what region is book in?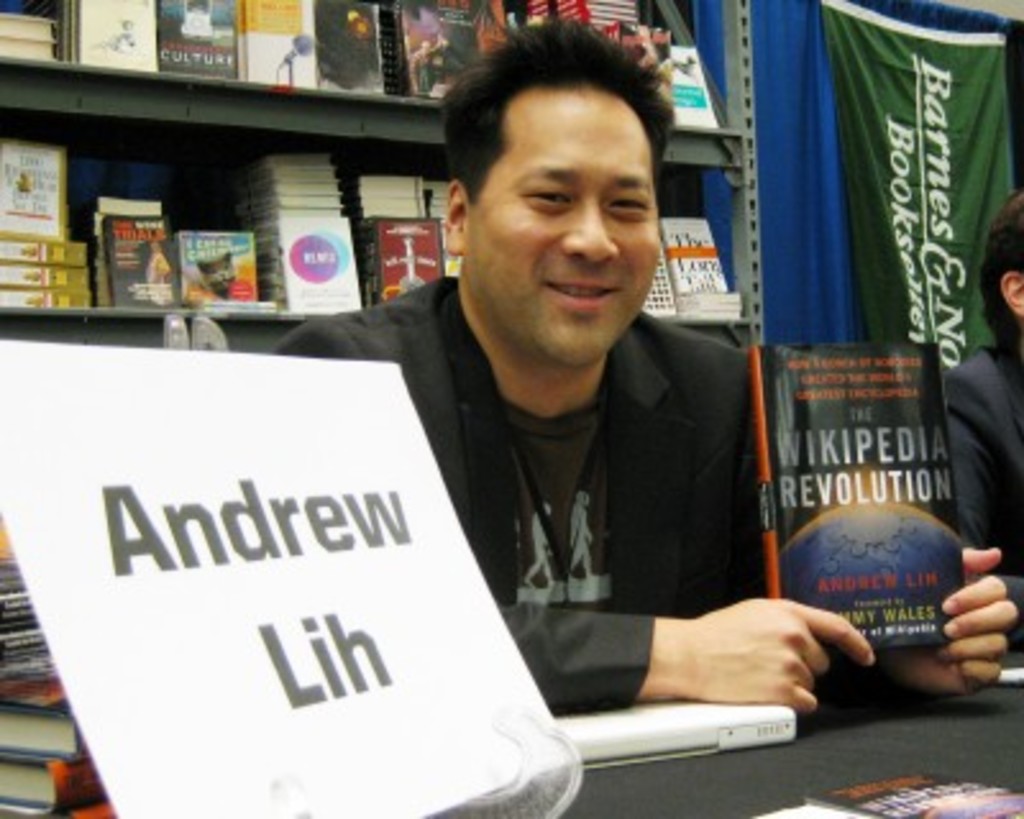
BBox(599, 10, 678, 118).
